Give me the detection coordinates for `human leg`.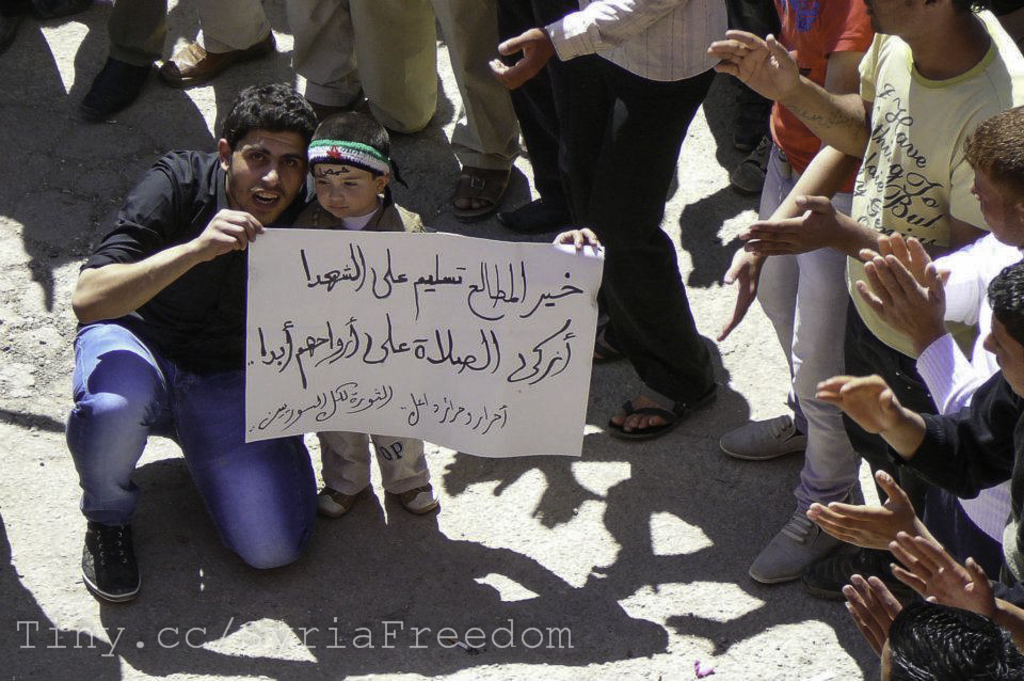
(428, 0, 523, 204).
